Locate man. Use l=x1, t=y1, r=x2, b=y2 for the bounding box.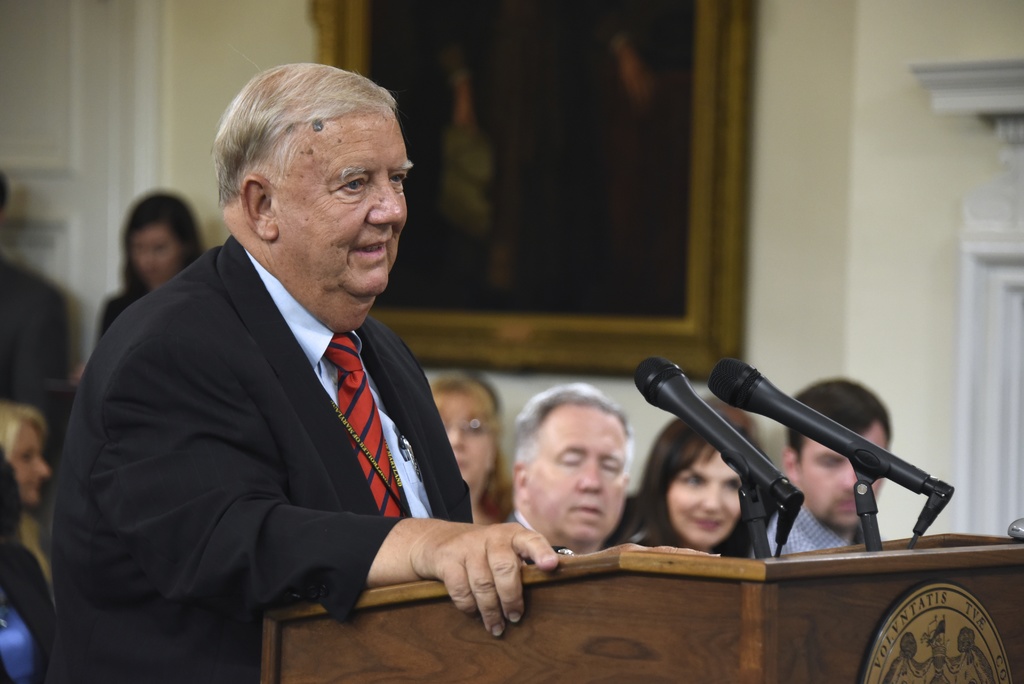
l=495, t=384, r=629, b=565.
